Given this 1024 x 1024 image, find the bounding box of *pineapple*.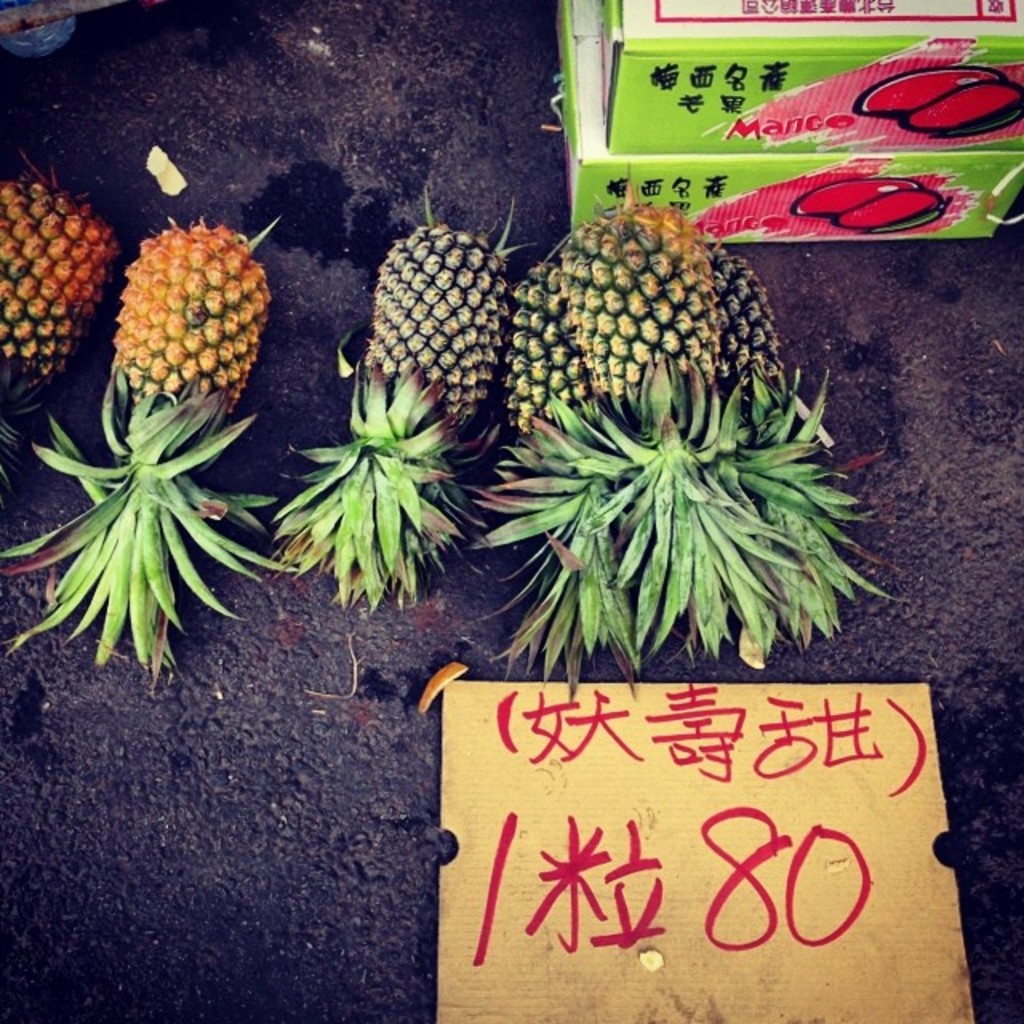
(3, 170, 131, 432).
